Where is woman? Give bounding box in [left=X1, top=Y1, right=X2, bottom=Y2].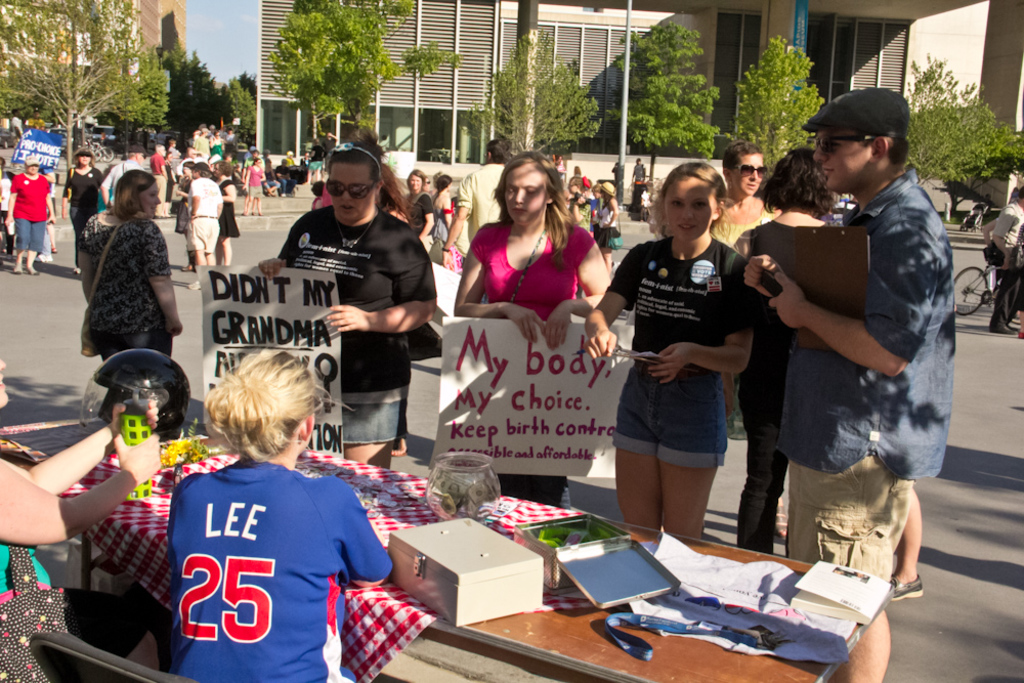
[left=734, top=144, right=837, bottom=554].
